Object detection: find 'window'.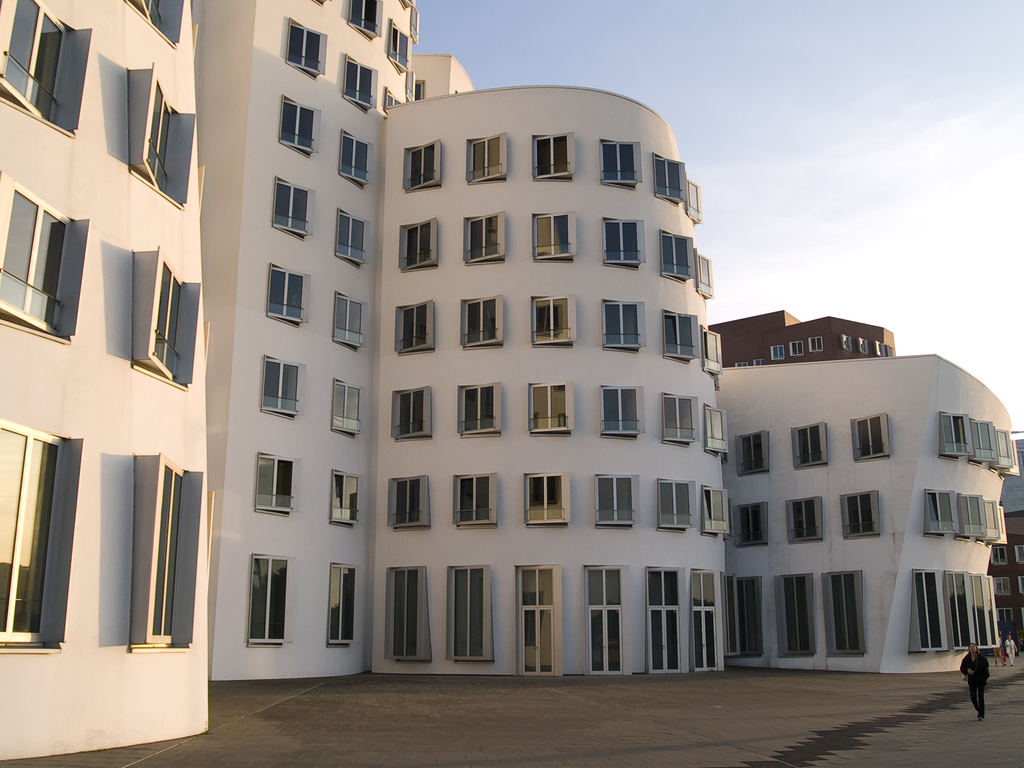
bbox(347, 57, 372, 110).
